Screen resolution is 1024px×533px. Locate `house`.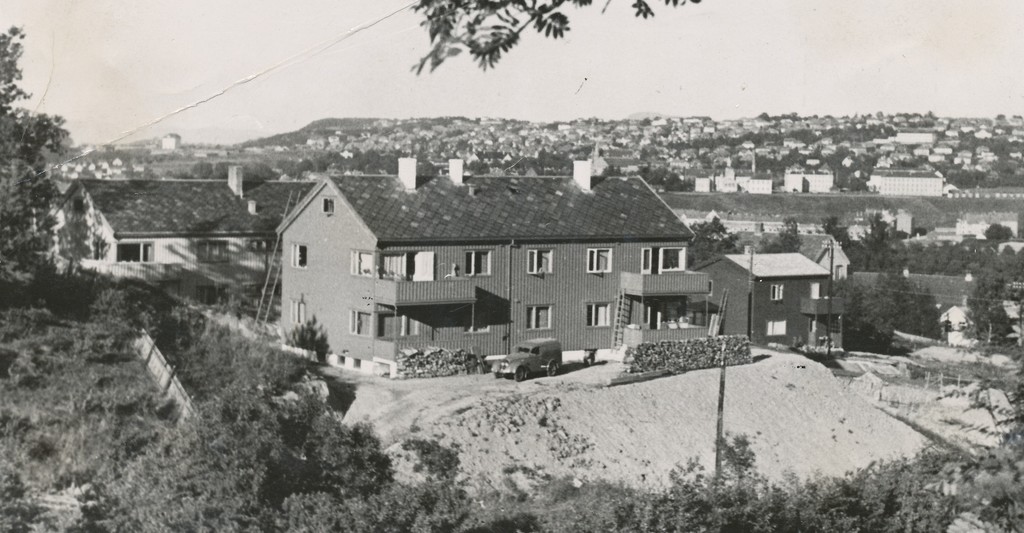
BBox(262, 147, 714, 374).
